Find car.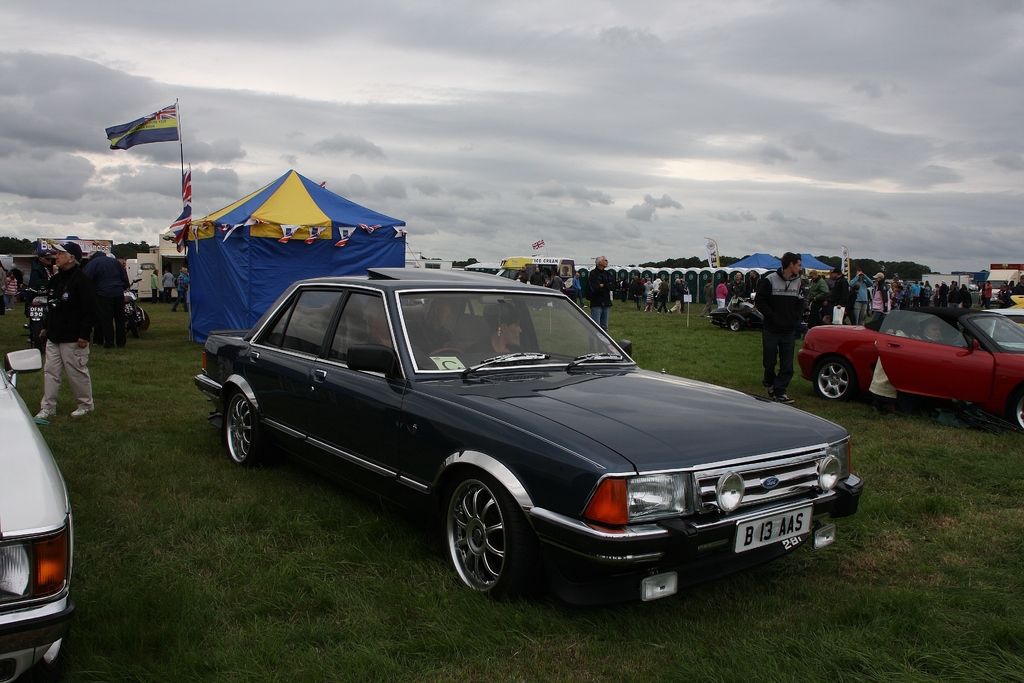
(x1=193, y1=265, x2=862, y2=607).
